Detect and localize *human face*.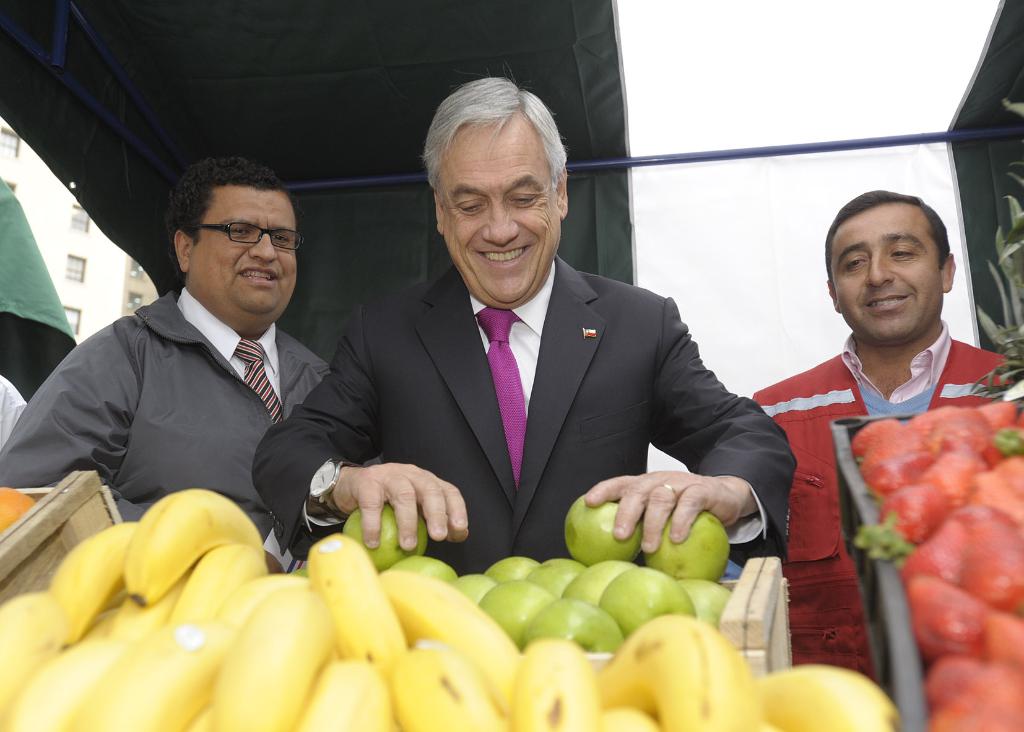
Localized at 832 206 938 338.
